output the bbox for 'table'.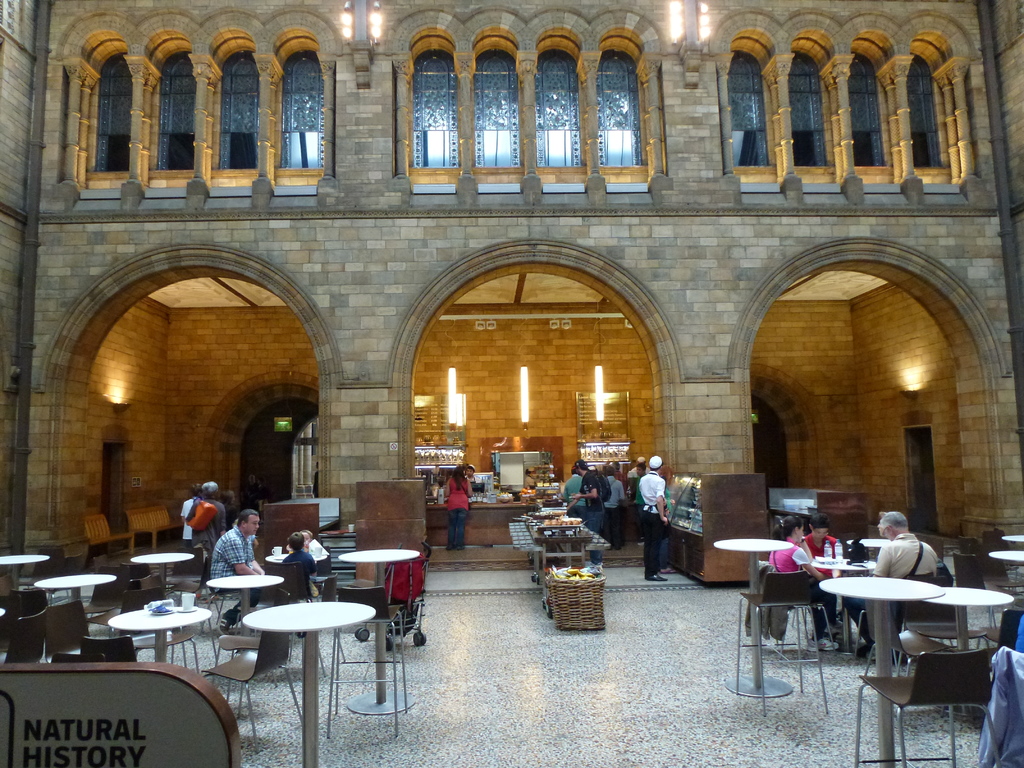
<bbox>107, 594, 214, 661</bbox>.
